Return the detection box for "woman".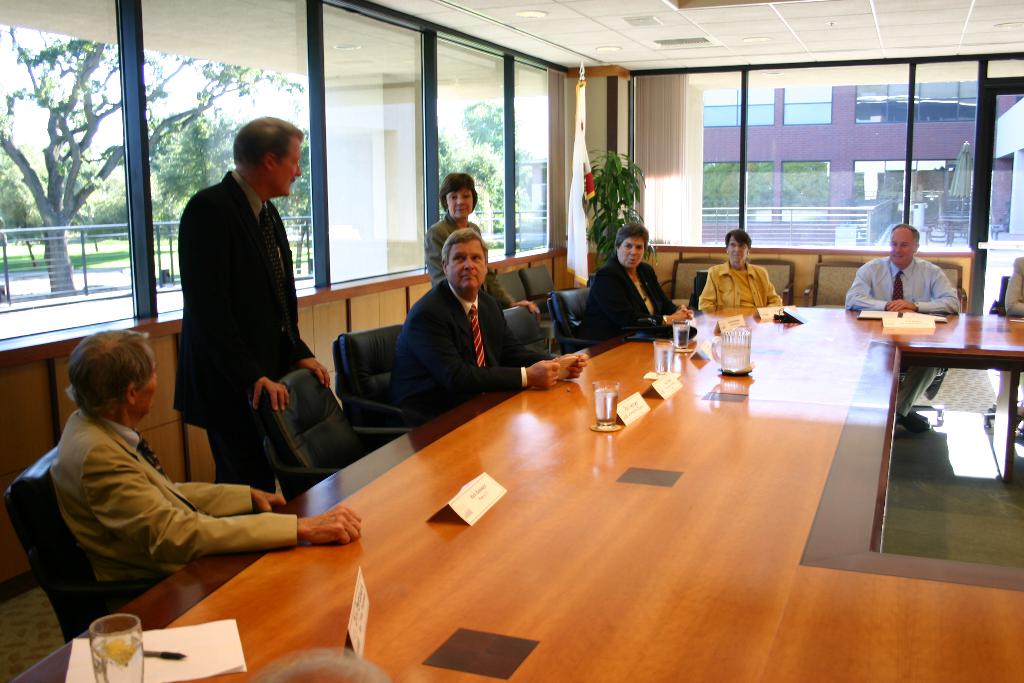
crop(577, 221, 694, 348).
